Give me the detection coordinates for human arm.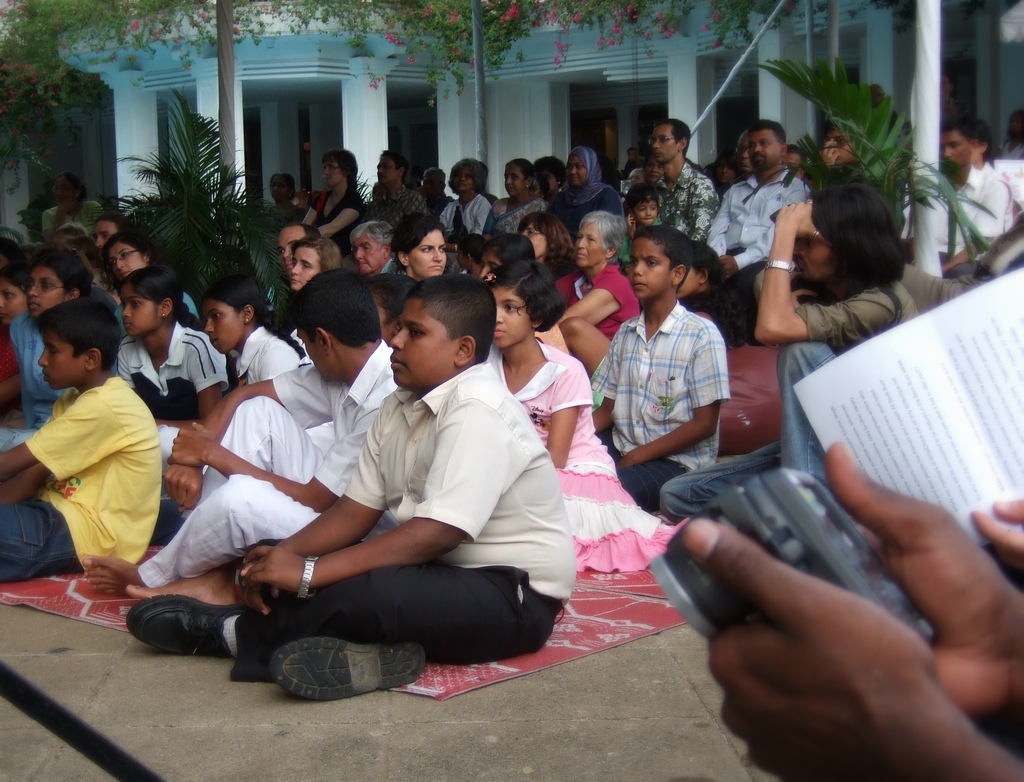
963,500,1023,573.
